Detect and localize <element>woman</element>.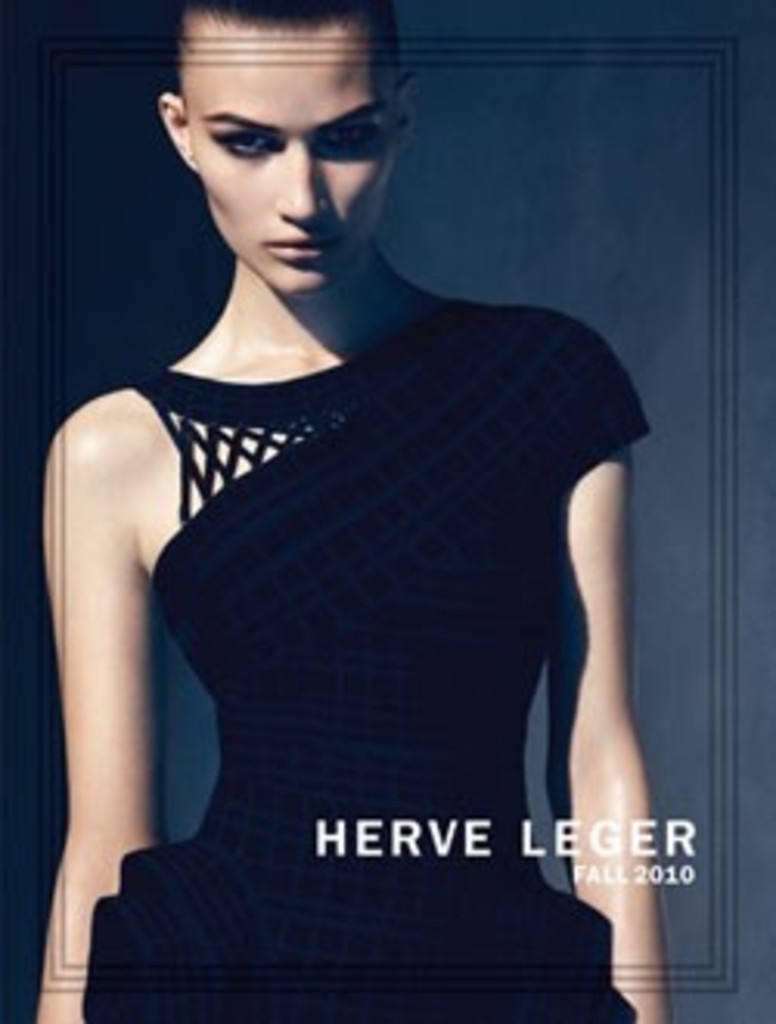
Localized at <region>25, 28, 689, 971</region>.
